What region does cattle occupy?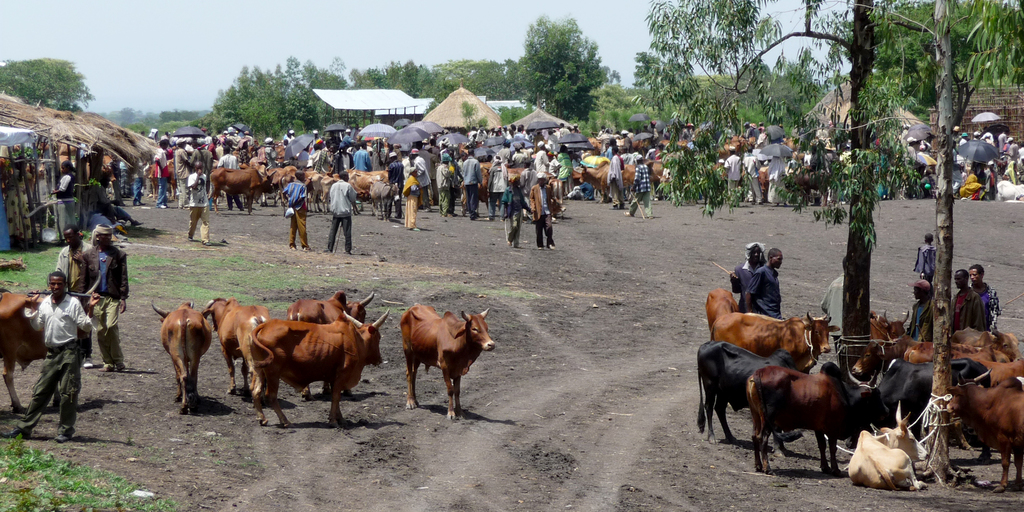
select_region(402, 306, 495, 416).
